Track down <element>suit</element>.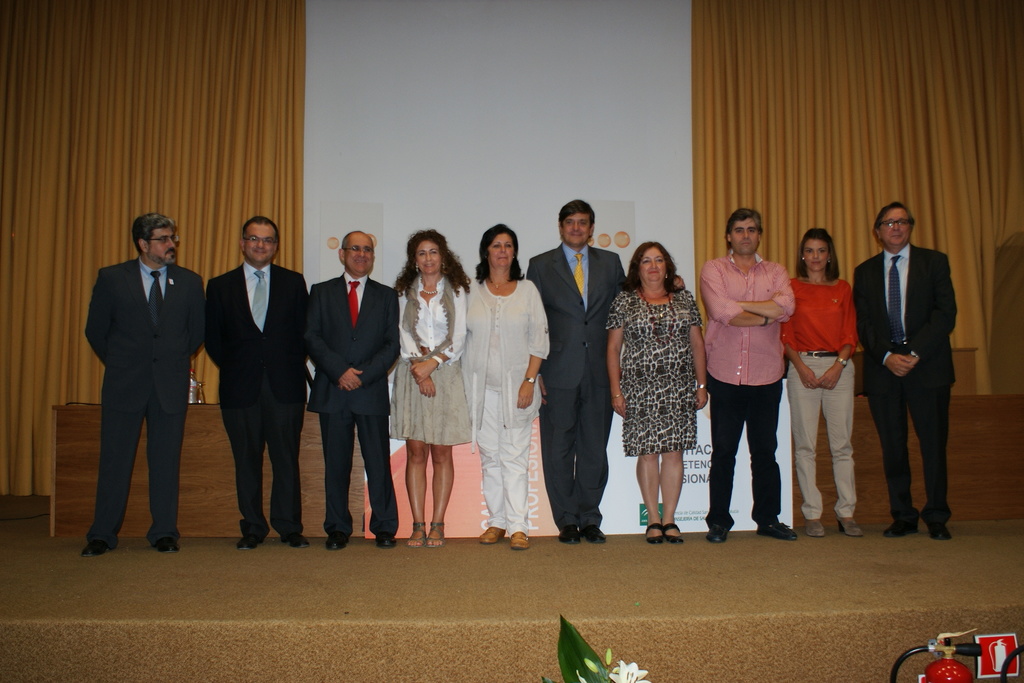
Tracked to rect(850, 247, 960, 530).
